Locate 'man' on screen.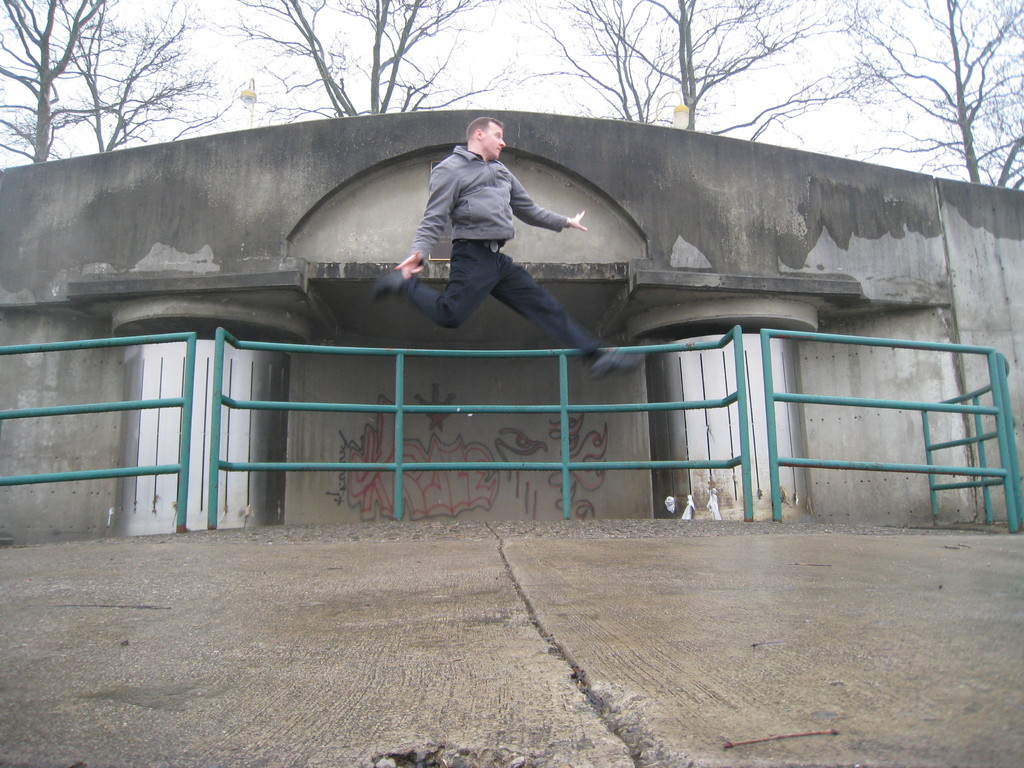
On screen at bbox=[390, 118, 580, 360].
